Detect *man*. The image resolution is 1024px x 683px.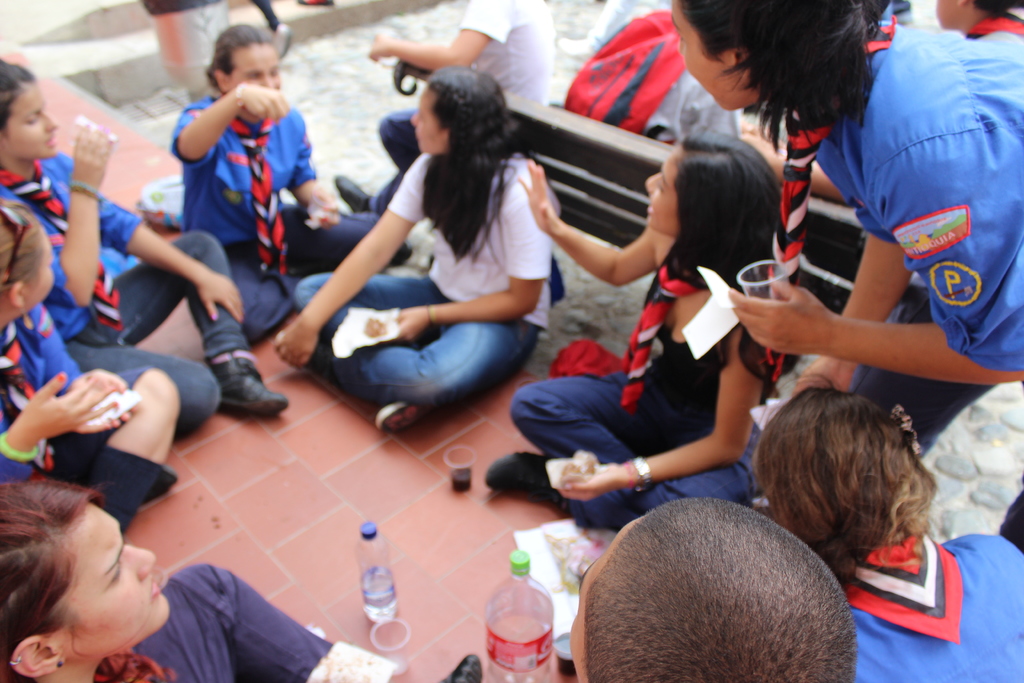
rect(568, 492, 860, 682).
